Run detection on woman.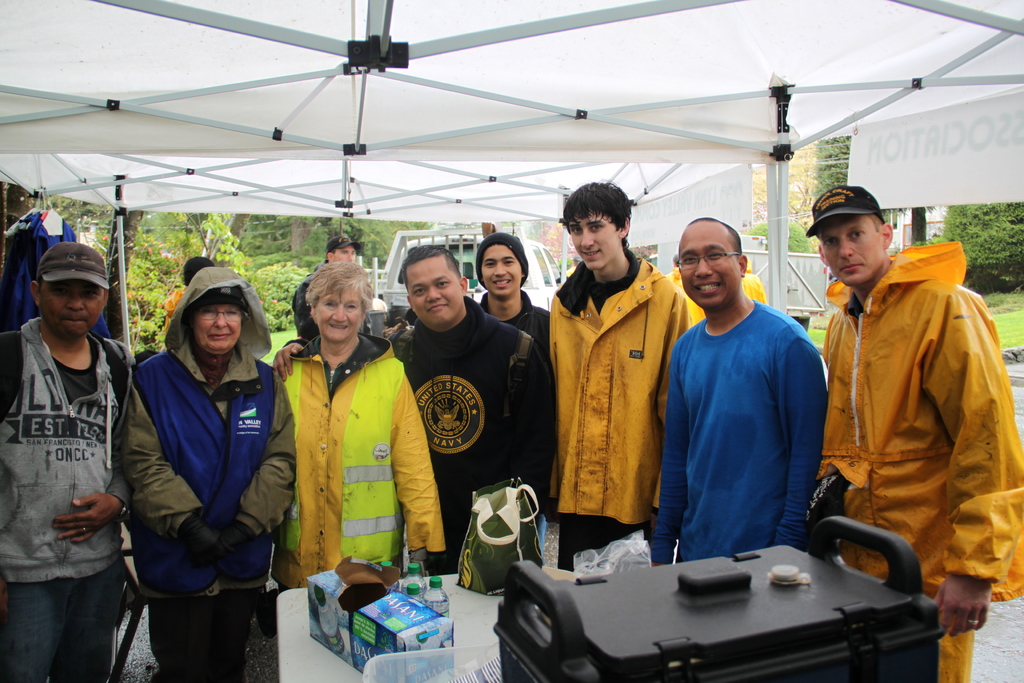
Result: pyautogui.locateOnScreen(269, 251, 442, 575).
